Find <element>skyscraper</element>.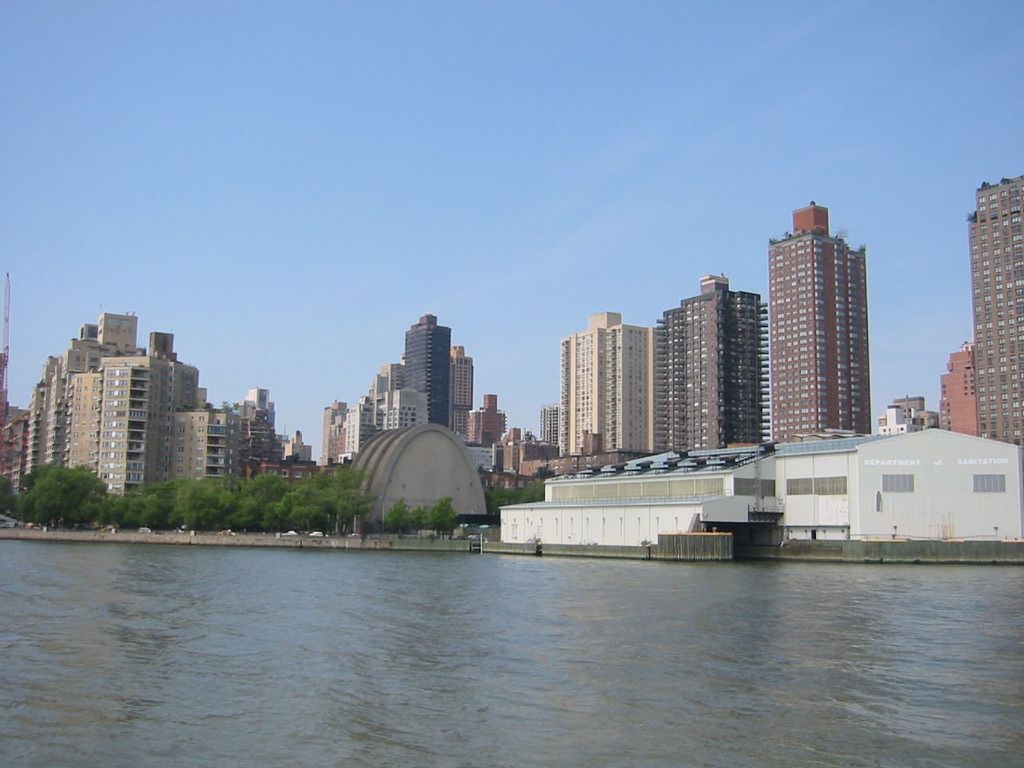
rect(945, 335, 977, 438).
